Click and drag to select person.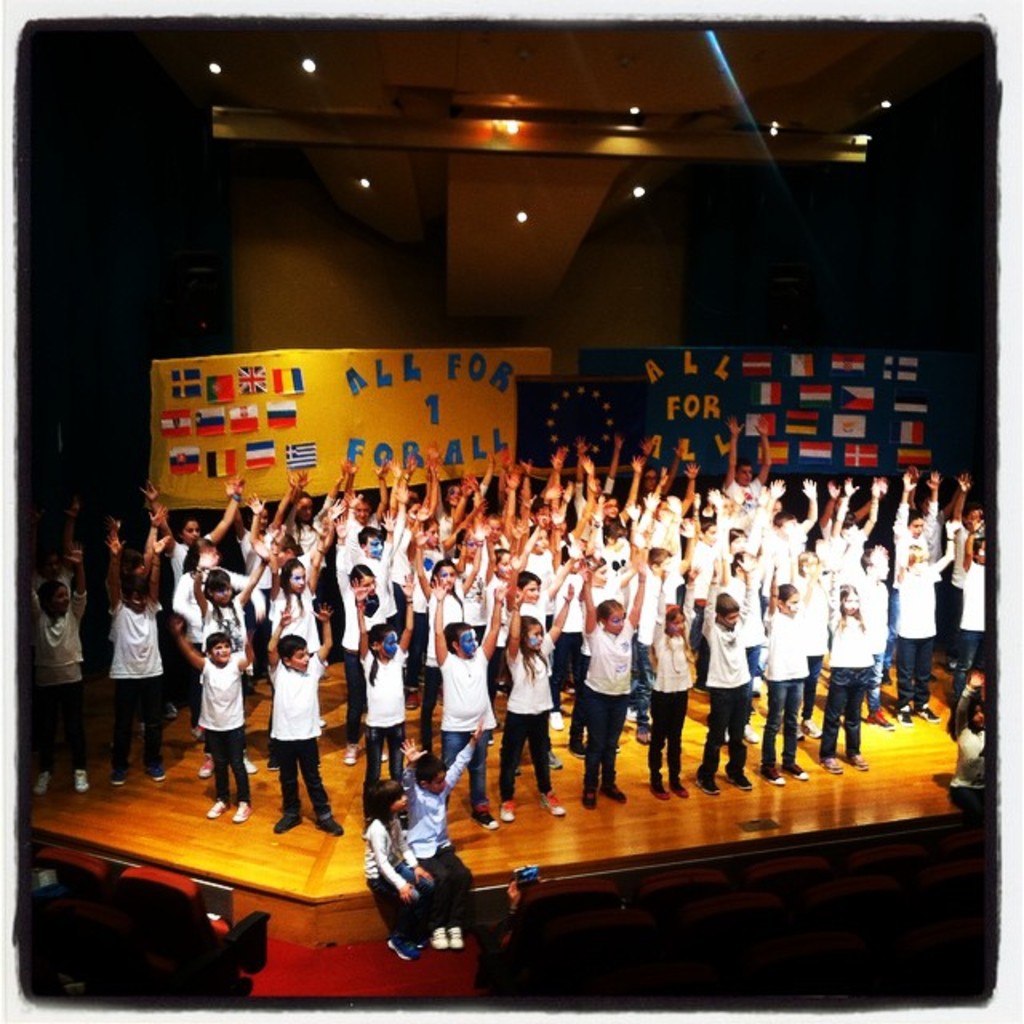
Selection: box=[581, 547, 651, 810].
